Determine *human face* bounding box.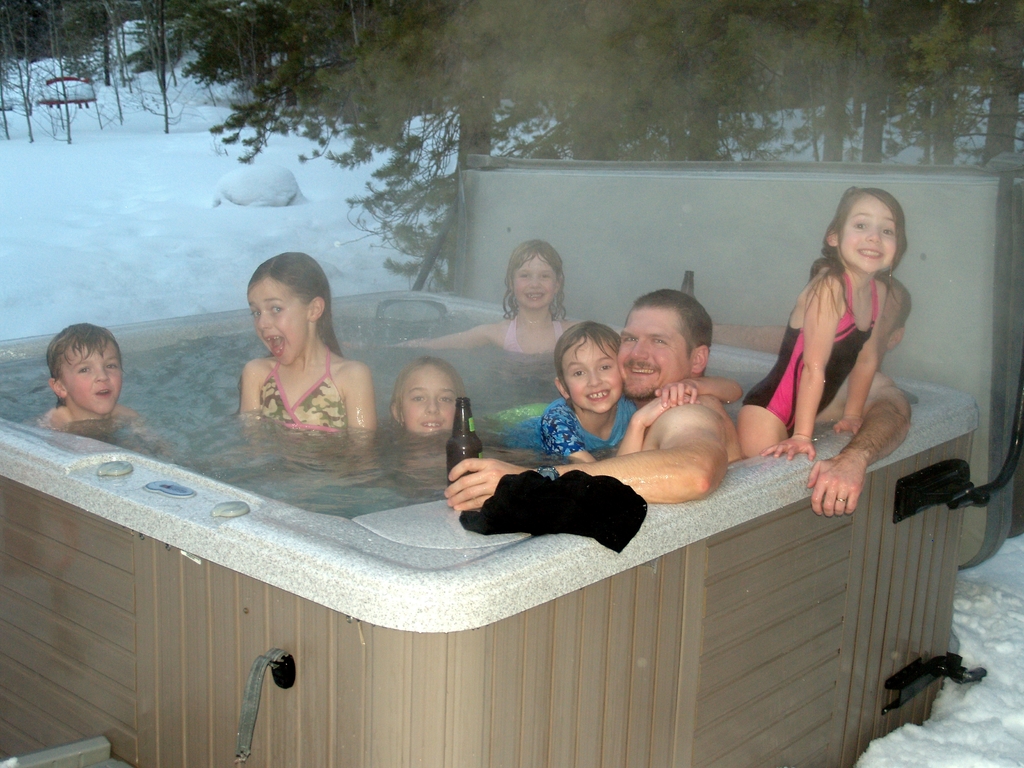
Determined: bbox=[618, 312, 690, 392].
